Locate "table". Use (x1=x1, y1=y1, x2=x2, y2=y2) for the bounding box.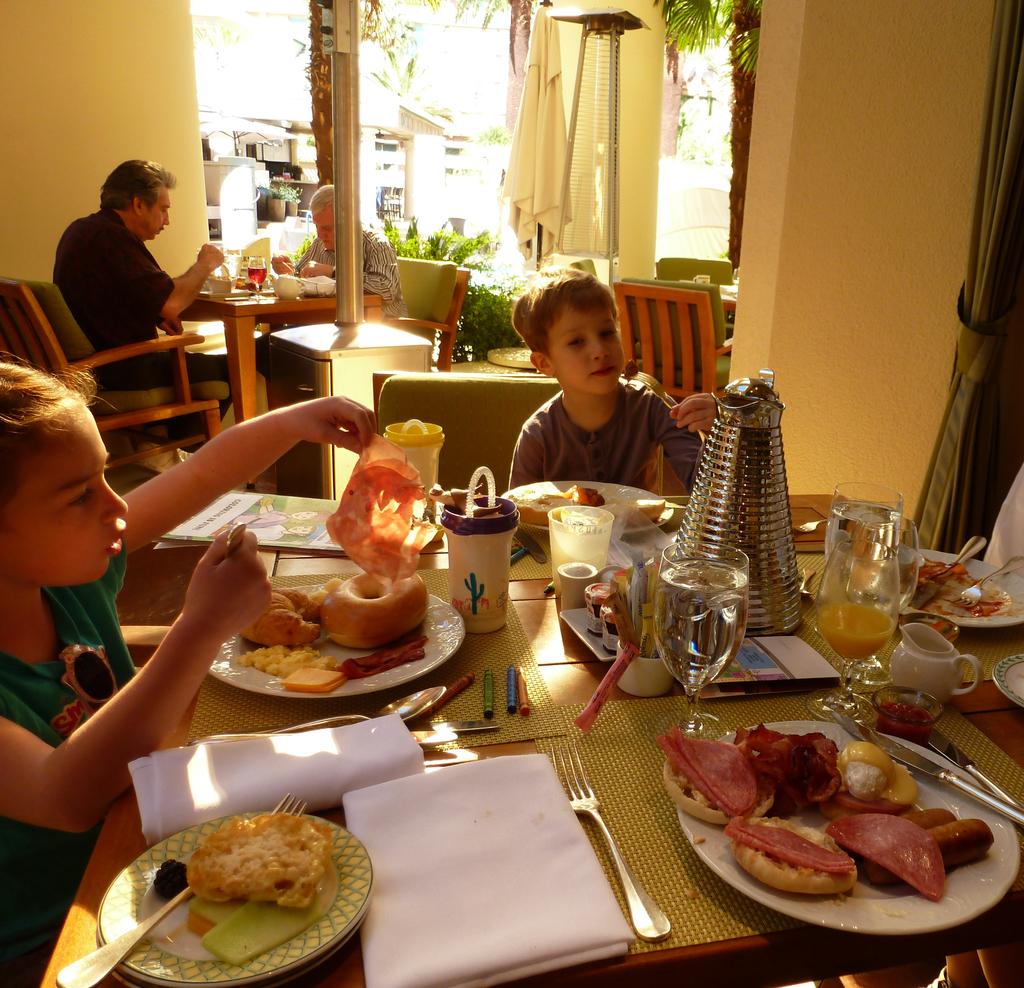
(x1=44, y1=491, x2=1023, y2=987).
